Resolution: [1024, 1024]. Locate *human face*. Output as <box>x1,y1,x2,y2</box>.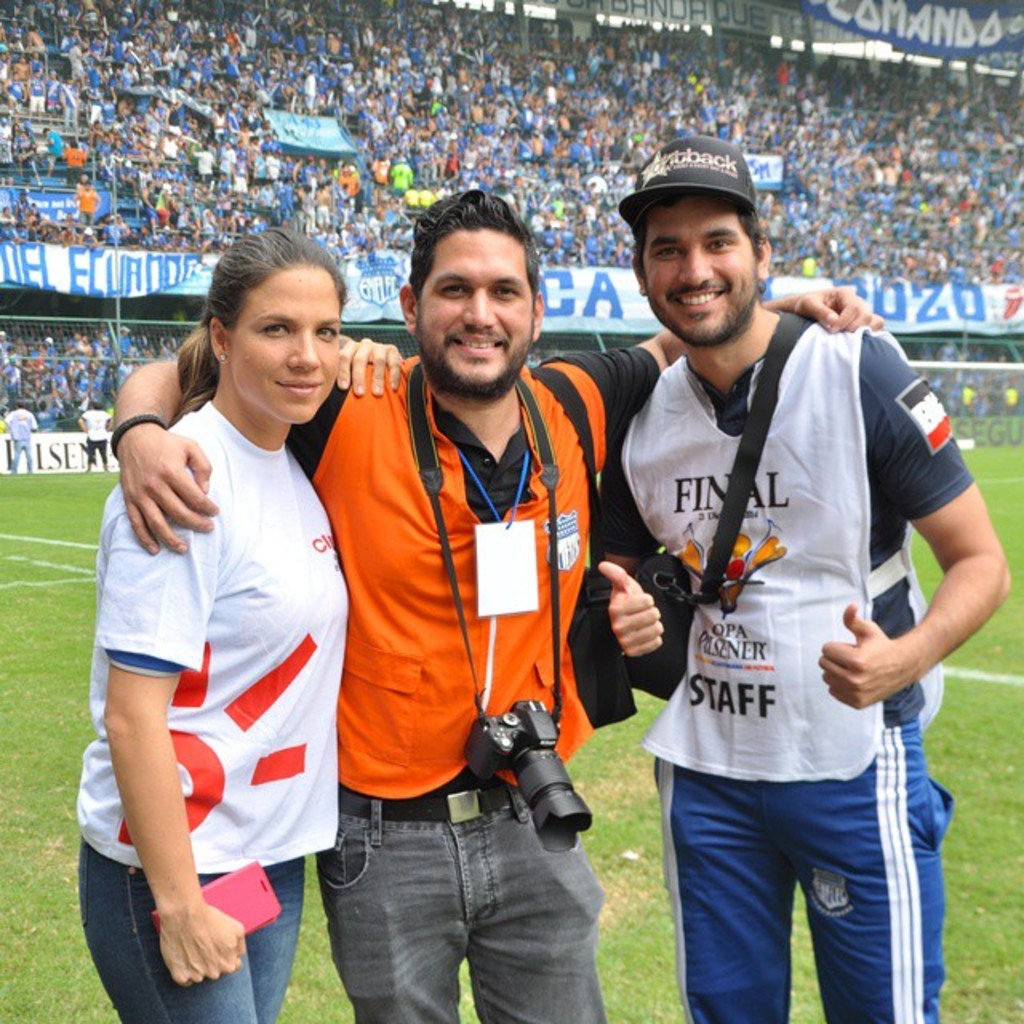
<box>230,267,342,432</box>.
